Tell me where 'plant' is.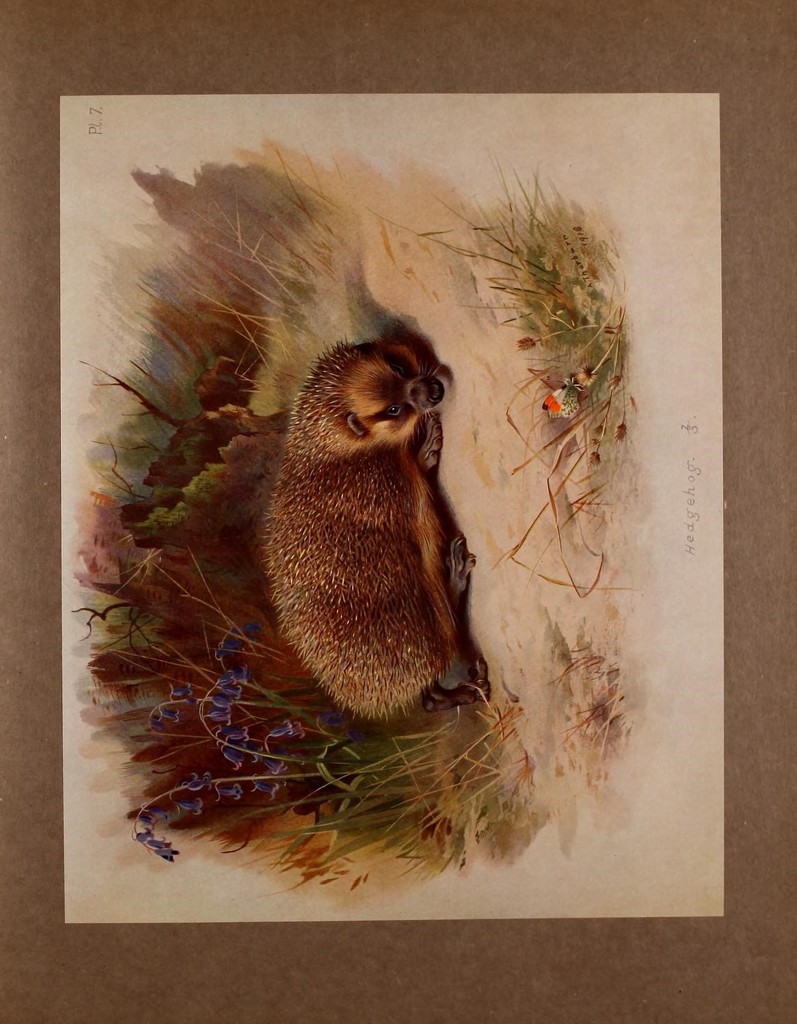
'plant' is at x1=545 y1=652 x2=618 y2=741.
